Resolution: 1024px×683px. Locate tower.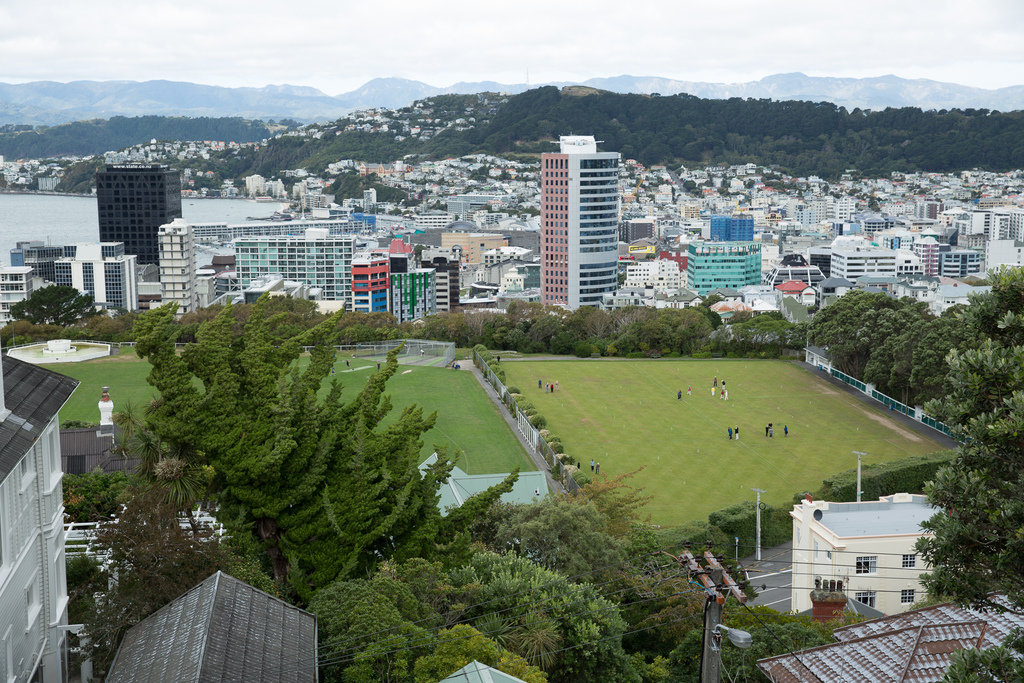
[x1=51, y1=240, x2=136, y2=327].
